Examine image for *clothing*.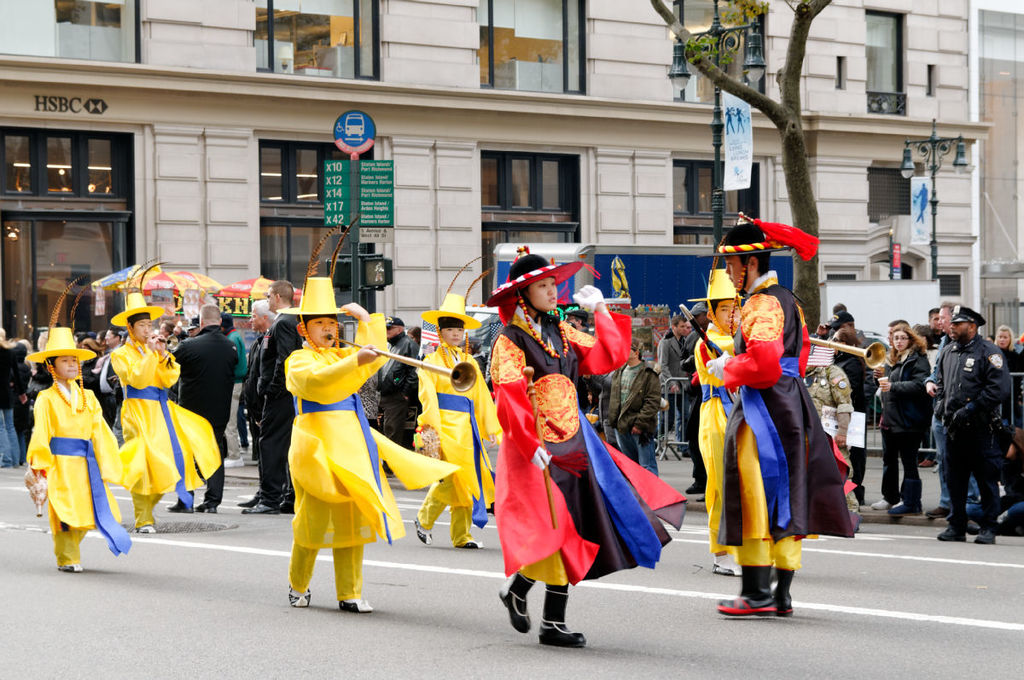
Examination result: (left=489, top=303, right=691, bottom=586).
